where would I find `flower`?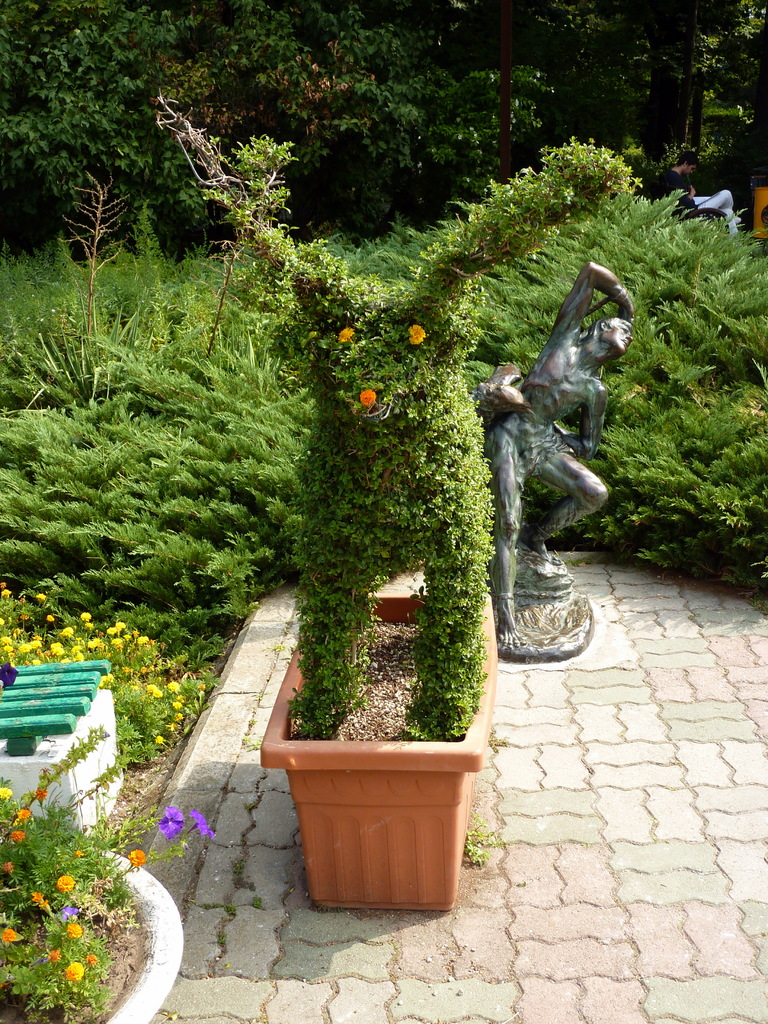
At [0,924,16,945].
